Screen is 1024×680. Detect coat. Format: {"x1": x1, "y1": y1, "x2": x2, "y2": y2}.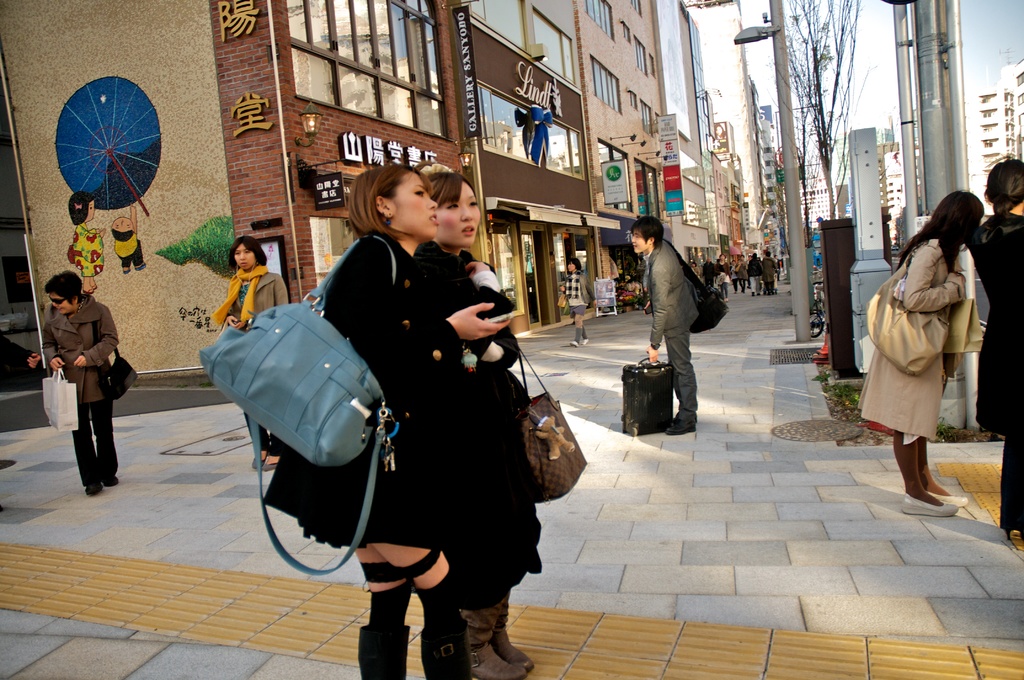
{"x1": 964, "y1": 210, "x2": 1023, "y2": 449}.
